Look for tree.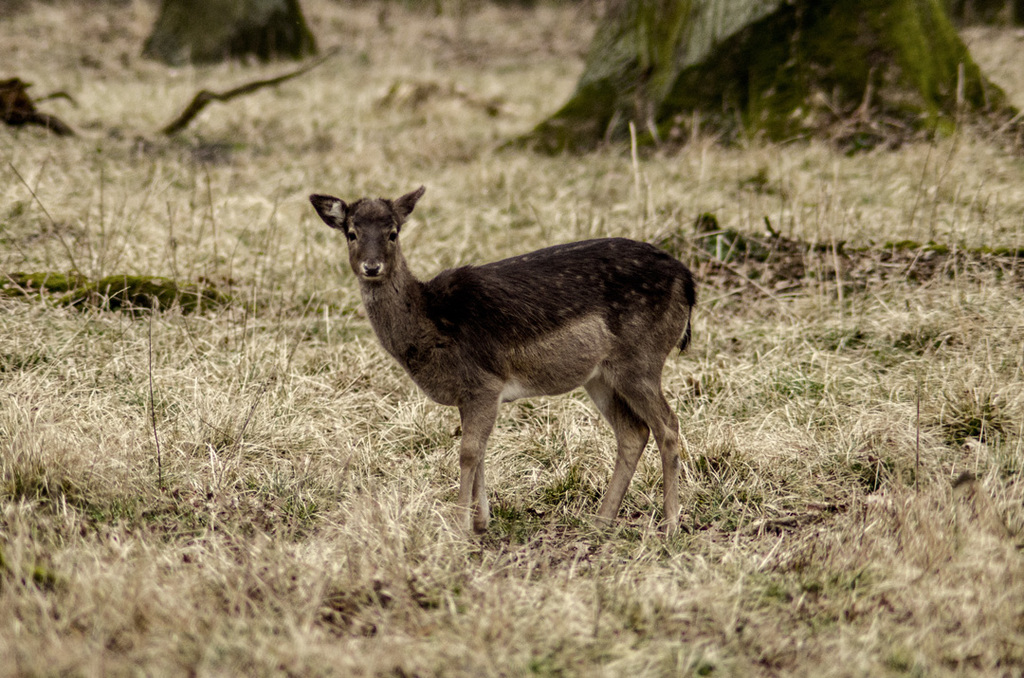
Found: bbox=(524, 0, 765, 151).
